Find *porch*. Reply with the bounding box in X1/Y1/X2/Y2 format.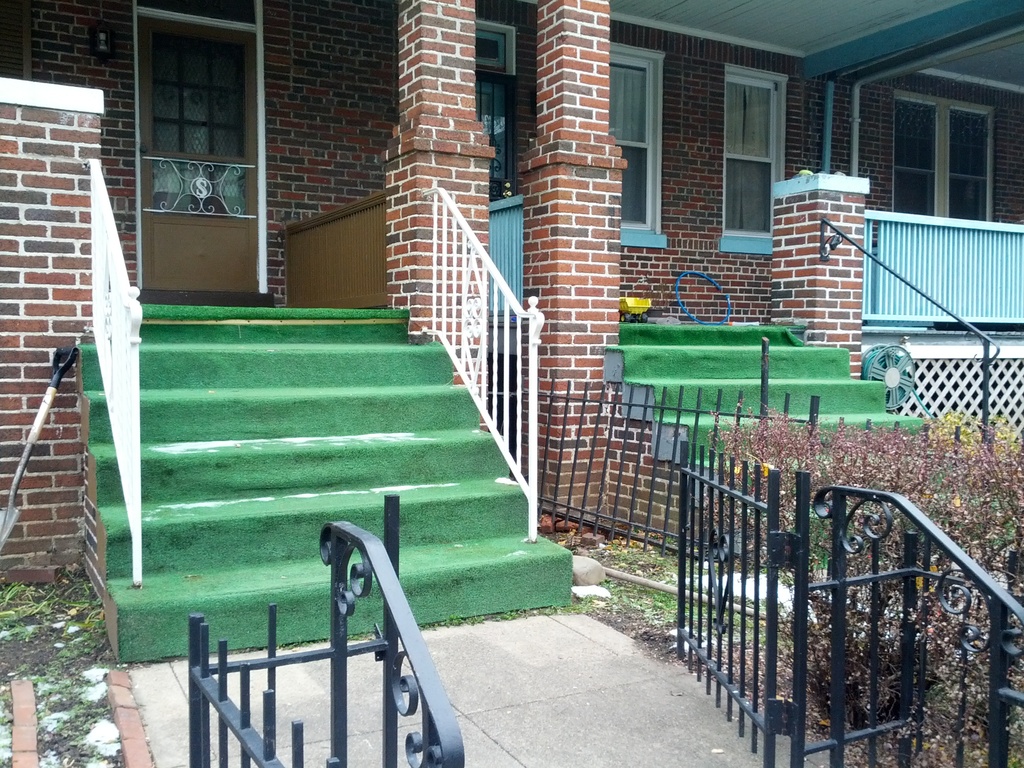
484/190/1023/321.
